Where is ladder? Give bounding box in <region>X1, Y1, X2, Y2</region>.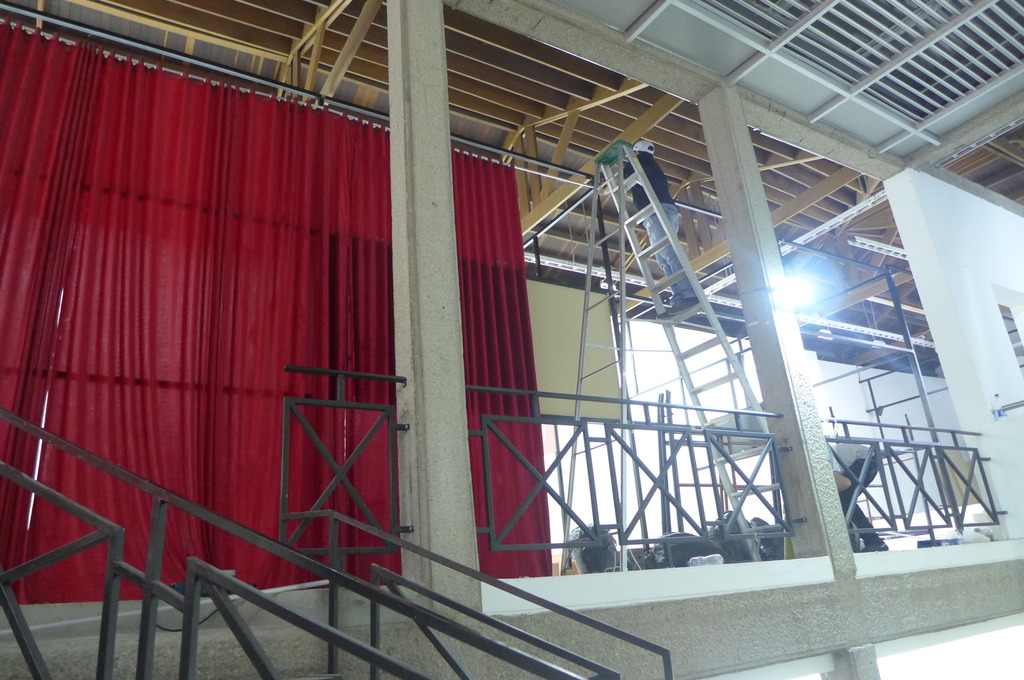
<region>524, 129, 806, 595</region>.
